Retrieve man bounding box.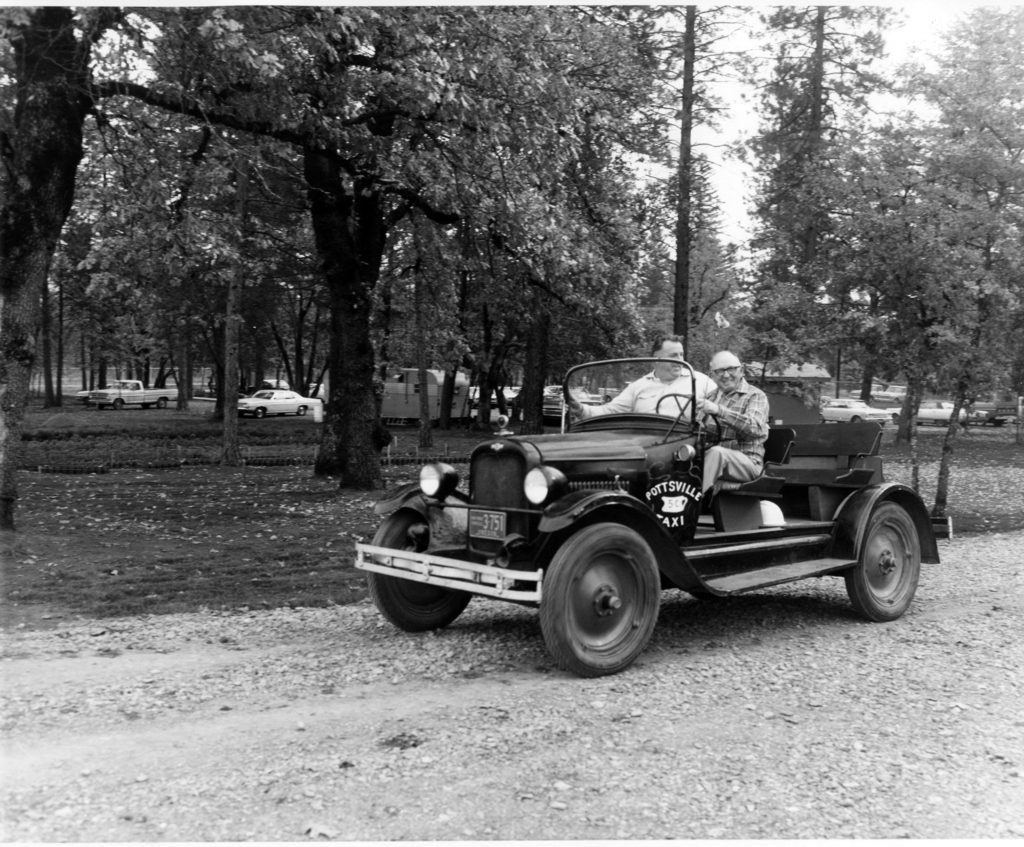
Bounding box: x1=558, y1=331, x2=724, y2=424.
